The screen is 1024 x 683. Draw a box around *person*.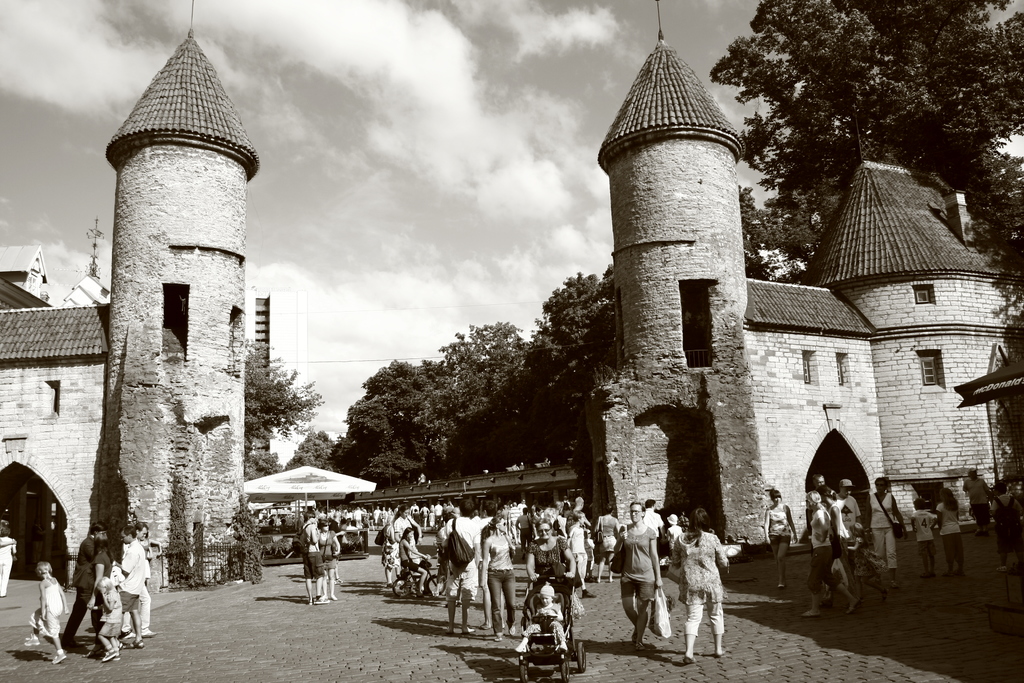
{"left": 374, "top": 513, "right": 404, "bottom": 603}.
